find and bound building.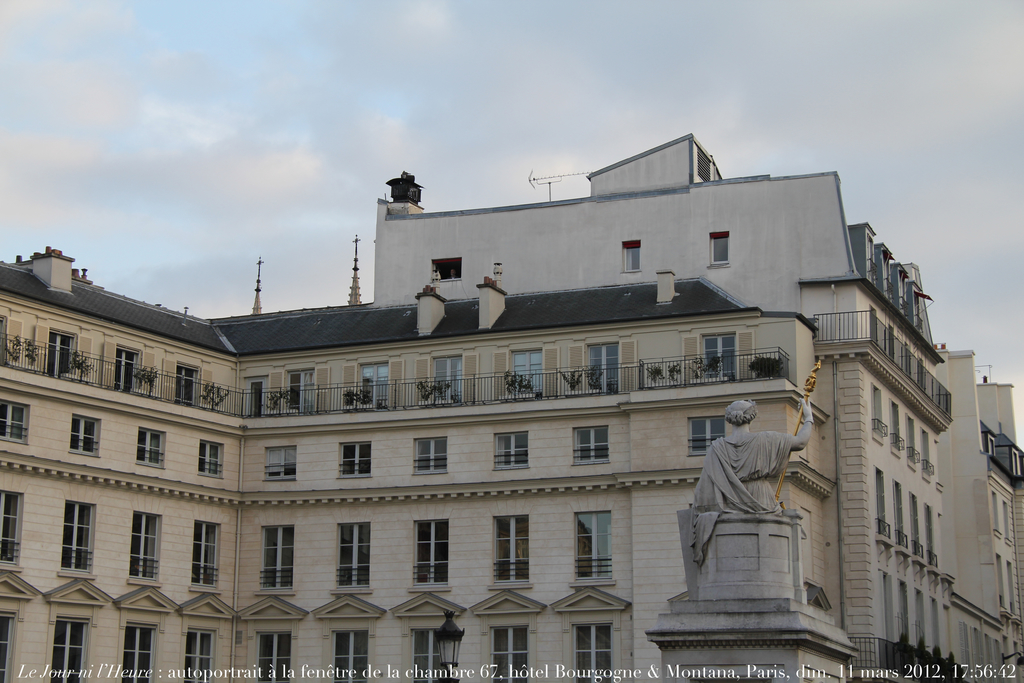
Bound: <bbox>0, 131, 1023, 682</bbox>.
